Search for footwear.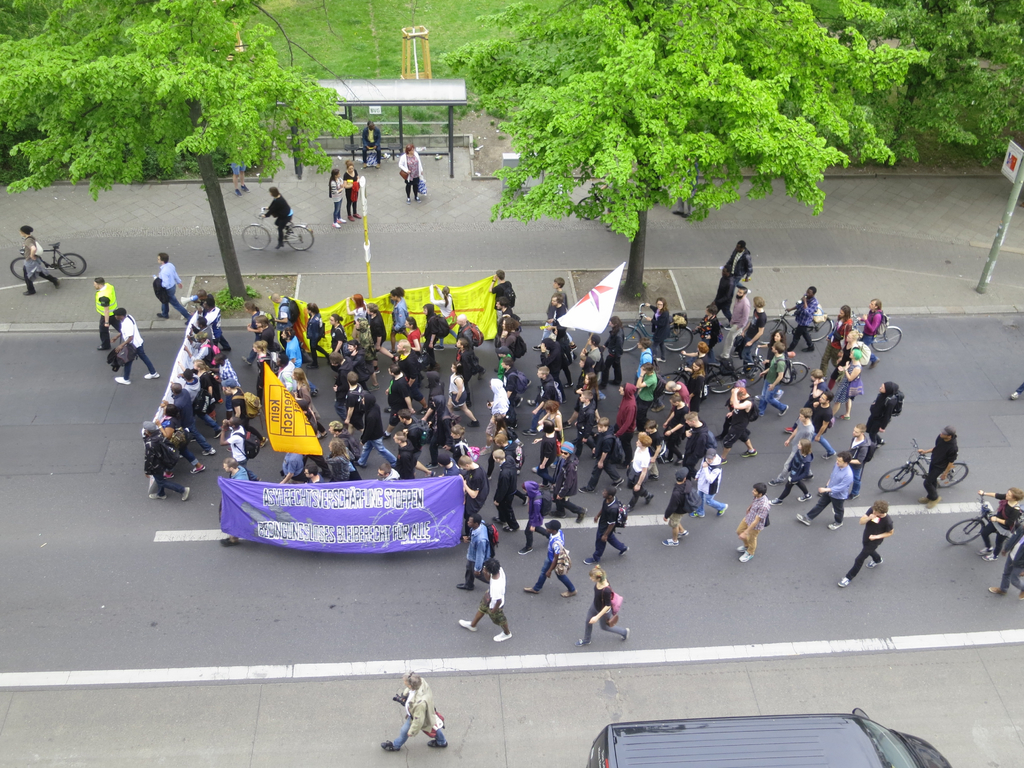
Found at box(522, 429, 537, 436).
